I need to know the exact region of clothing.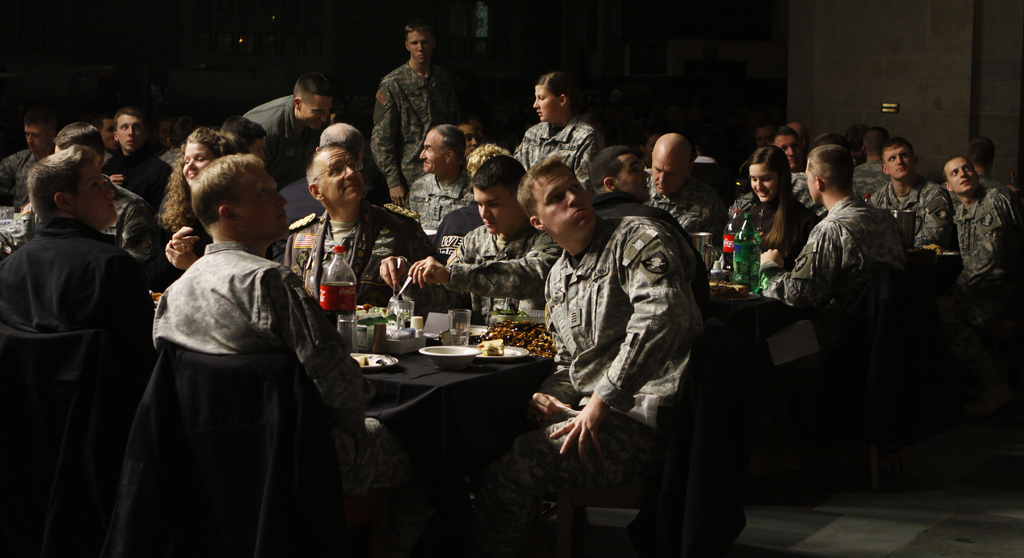
Region: bbox(0, 192, 152, 405).
